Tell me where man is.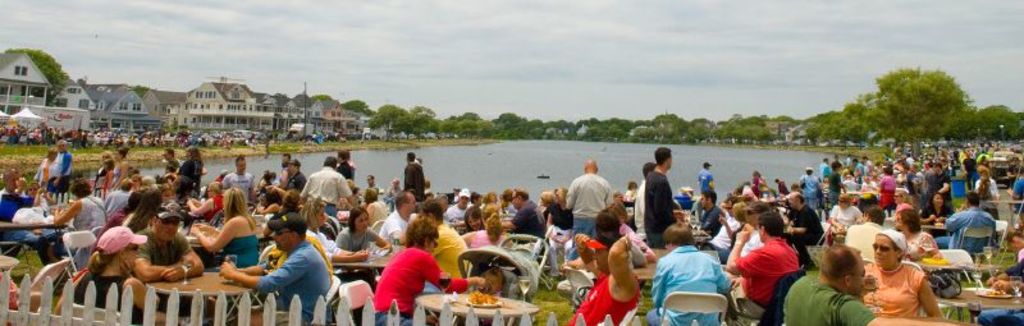
man is at {"left": 724, "top": 211, "right": 799, "bottom": 314}.
